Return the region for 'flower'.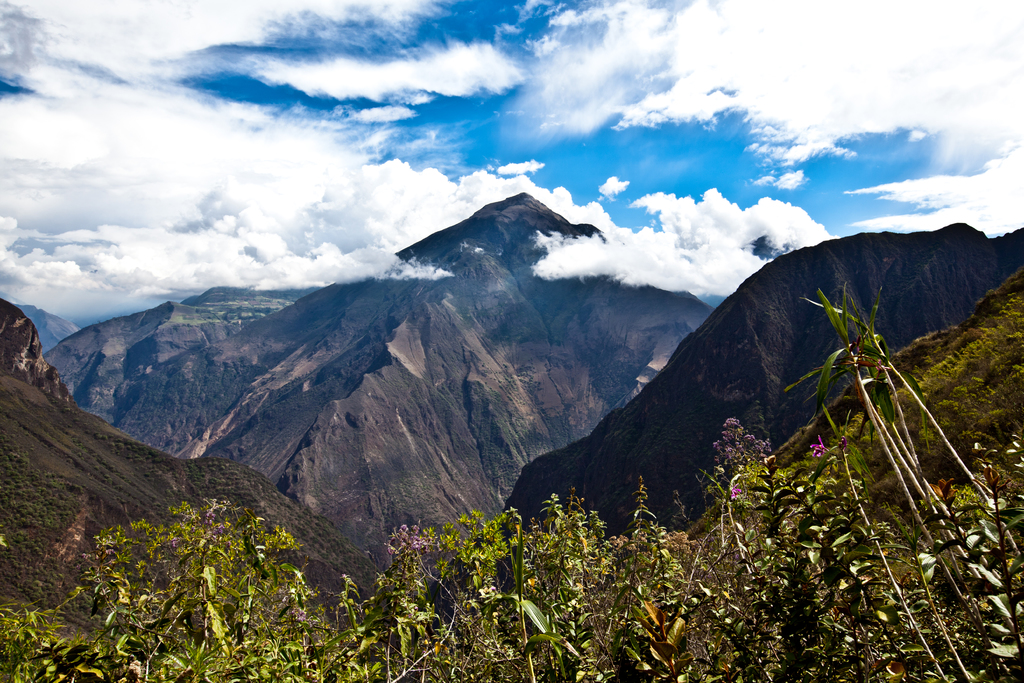
(left=201, top=511, right=215, bottom=524).
